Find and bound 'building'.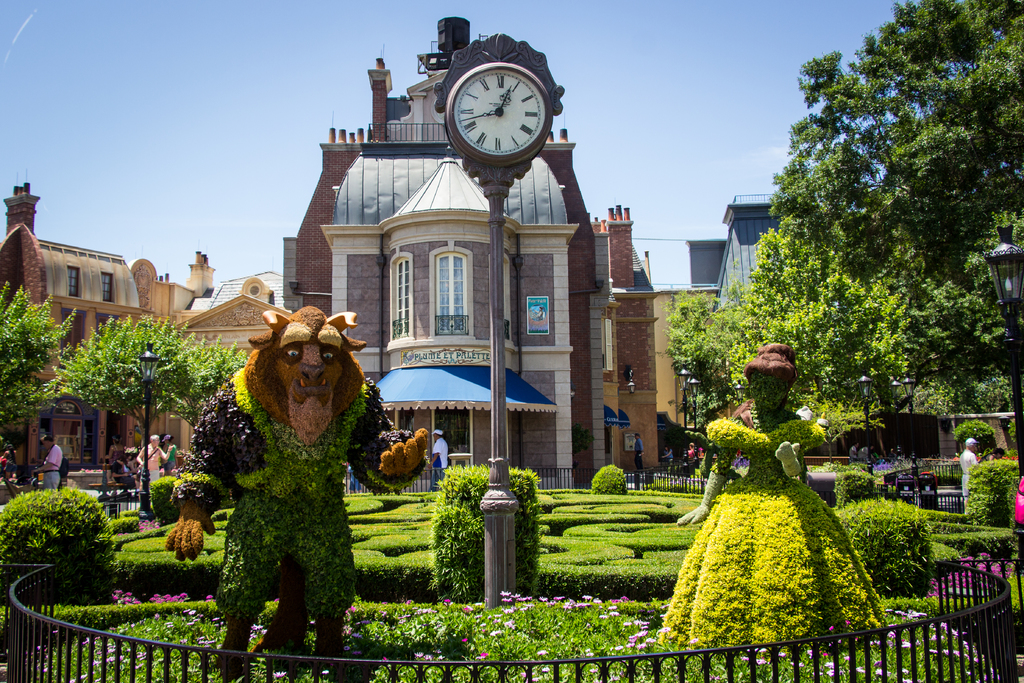
Bound: locate(679, 195, 831, 314).
